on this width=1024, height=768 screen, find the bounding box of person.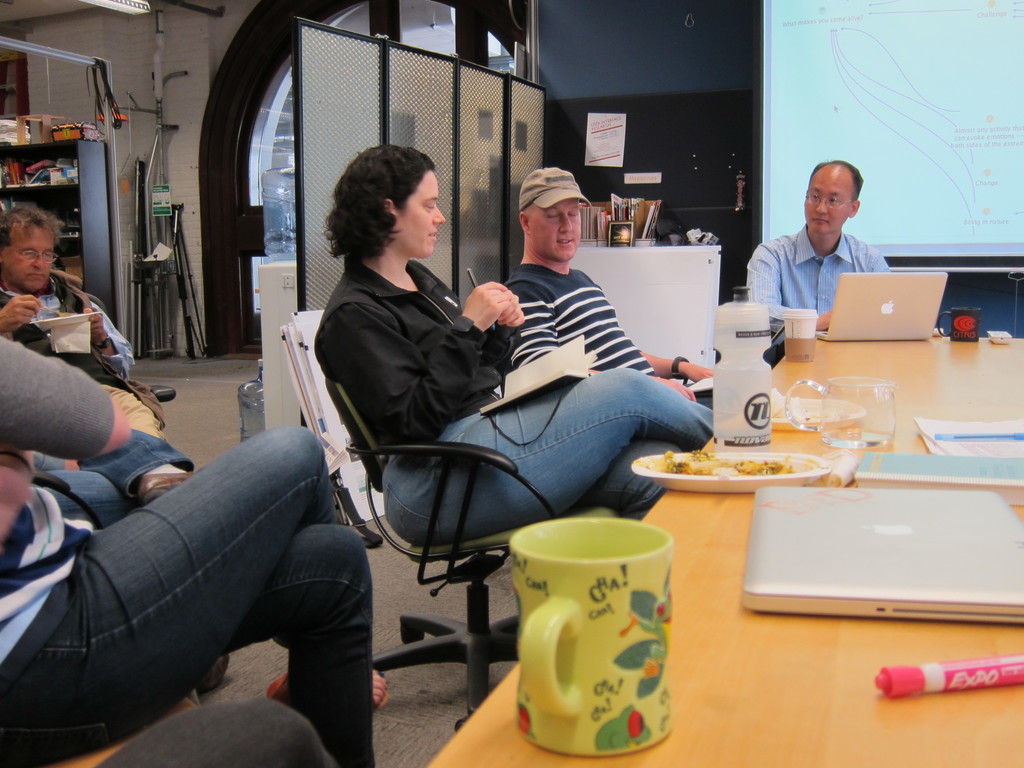
Bounding box: 312, 132, 724, 556.
